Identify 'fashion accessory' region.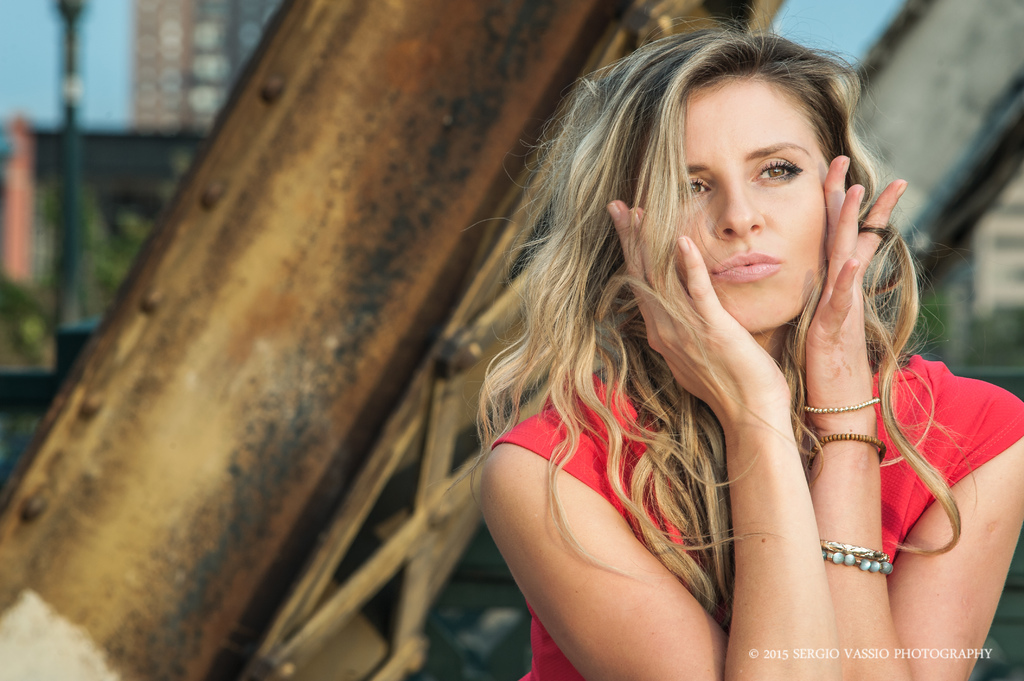
Region: pyautogui.locateOnScreen(820, 541, 895, 572).
